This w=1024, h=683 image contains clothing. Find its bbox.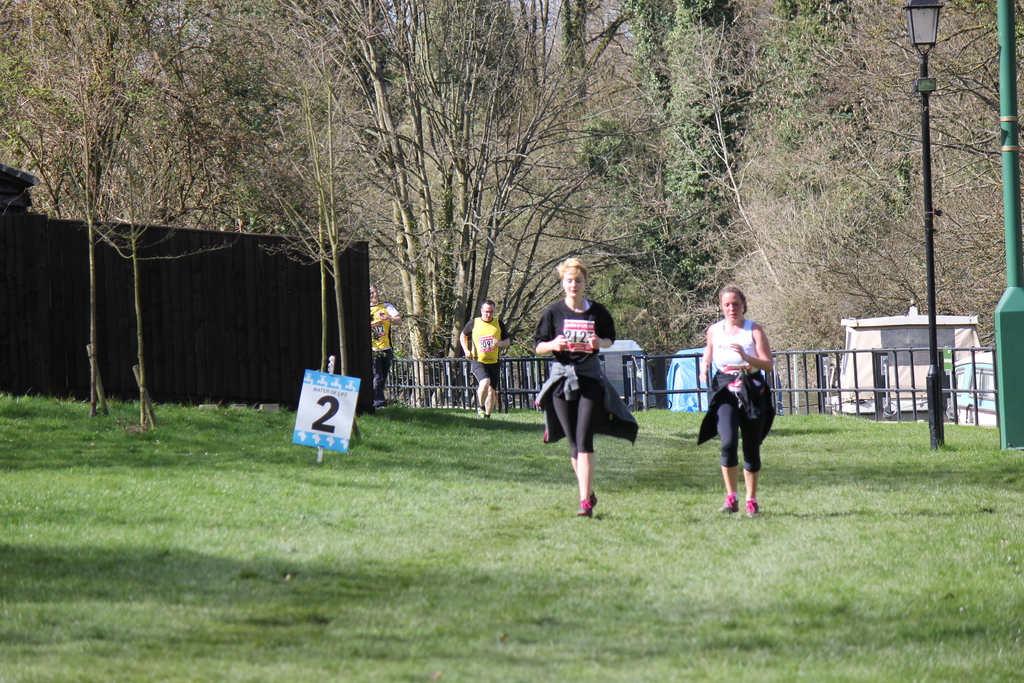
x1=707, y1=300, x2=789, y2=499.
